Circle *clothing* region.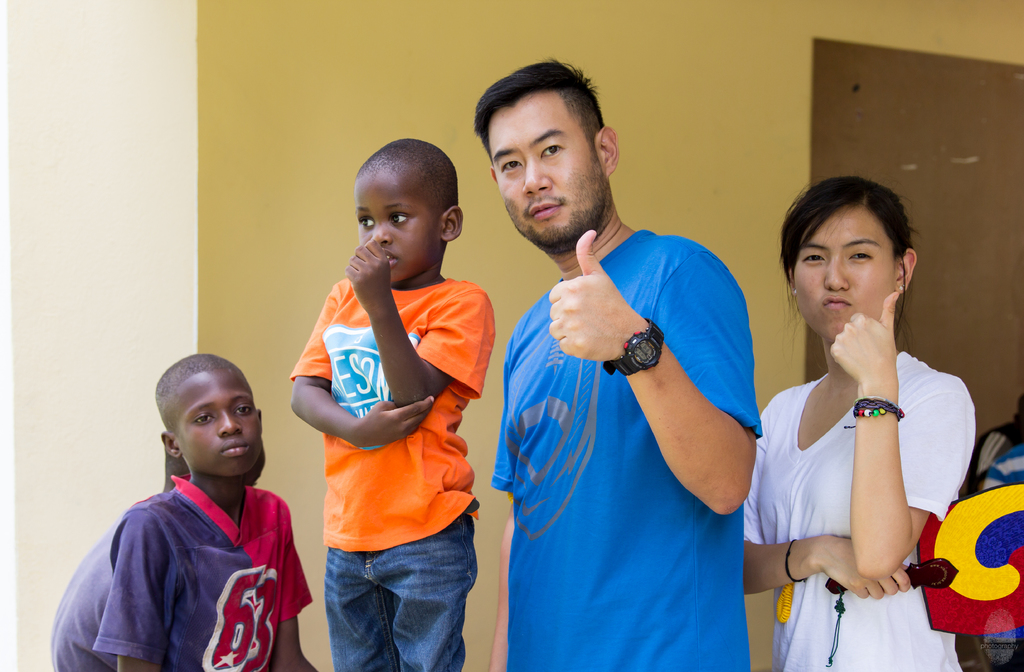
Region: pyautogui.locateOnScreen(740, 360, 1004, 671).
